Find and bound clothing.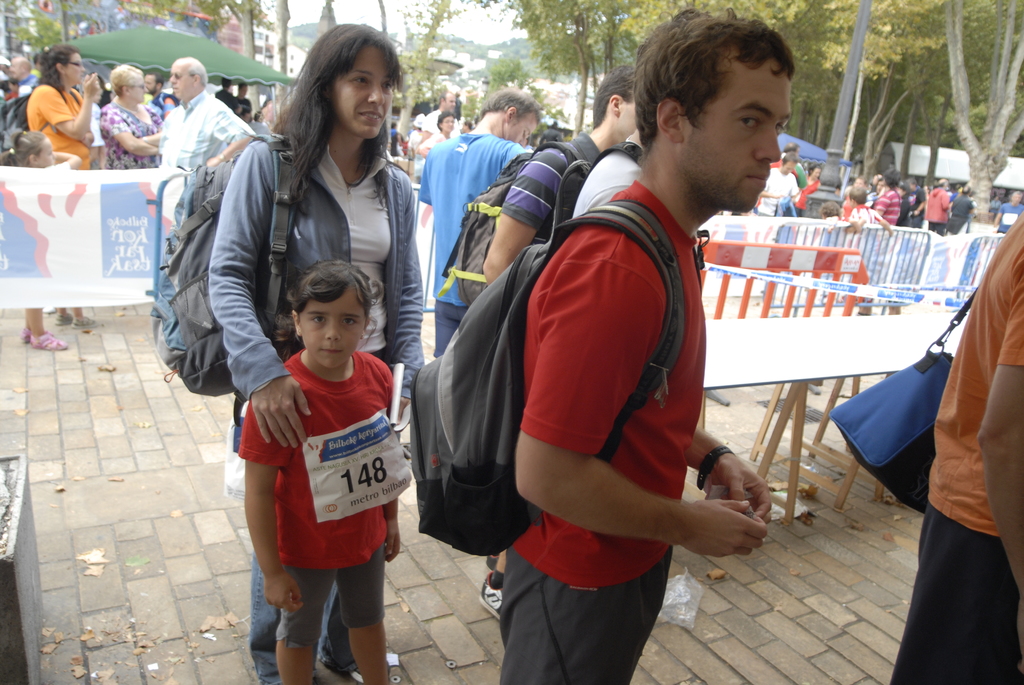
Bound: 36, 87, 94, 176.
